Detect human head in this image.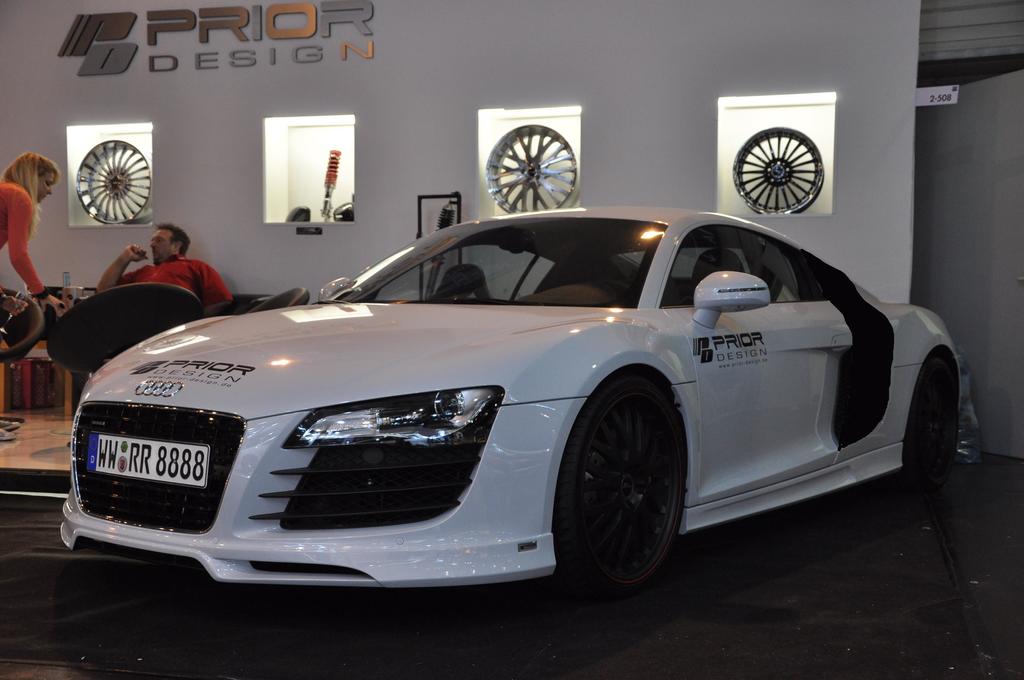
Detection: [149, 223, 194, 267].
